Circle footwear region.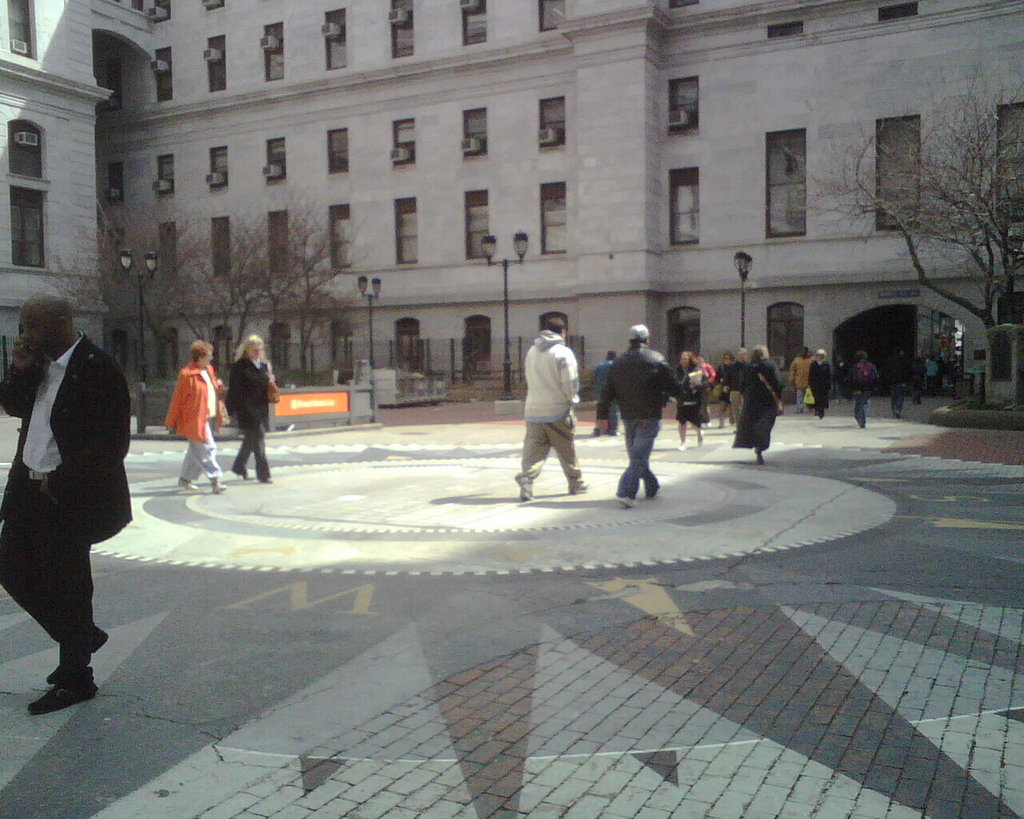
Region: crop(521, 494, 532, 500).
